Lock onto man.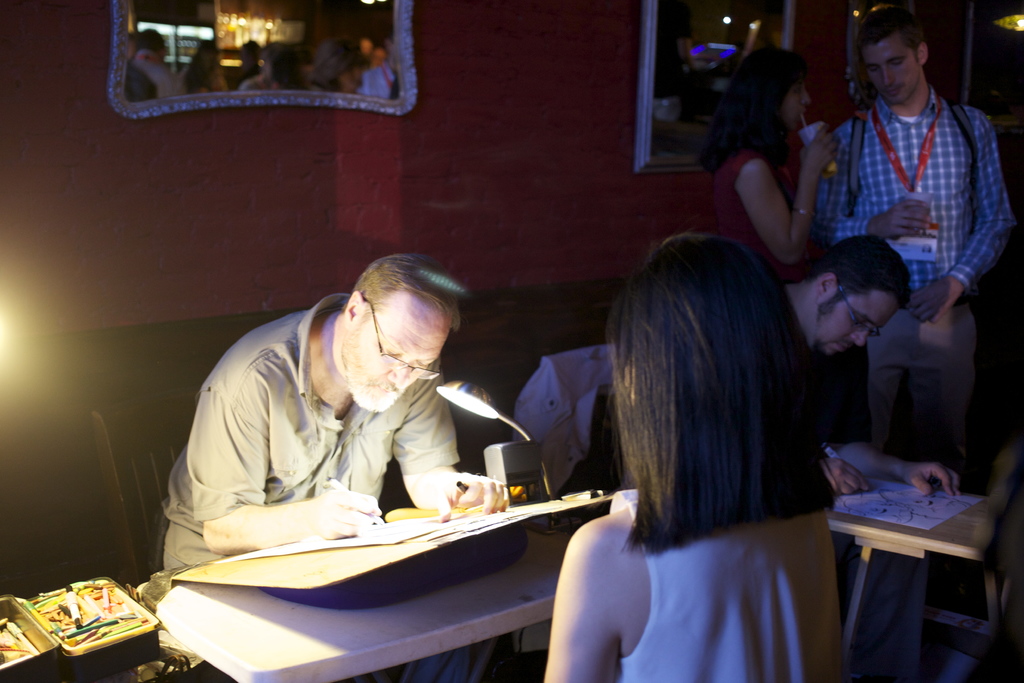
Locked: <region>799, 230, 963, 508</region>.
